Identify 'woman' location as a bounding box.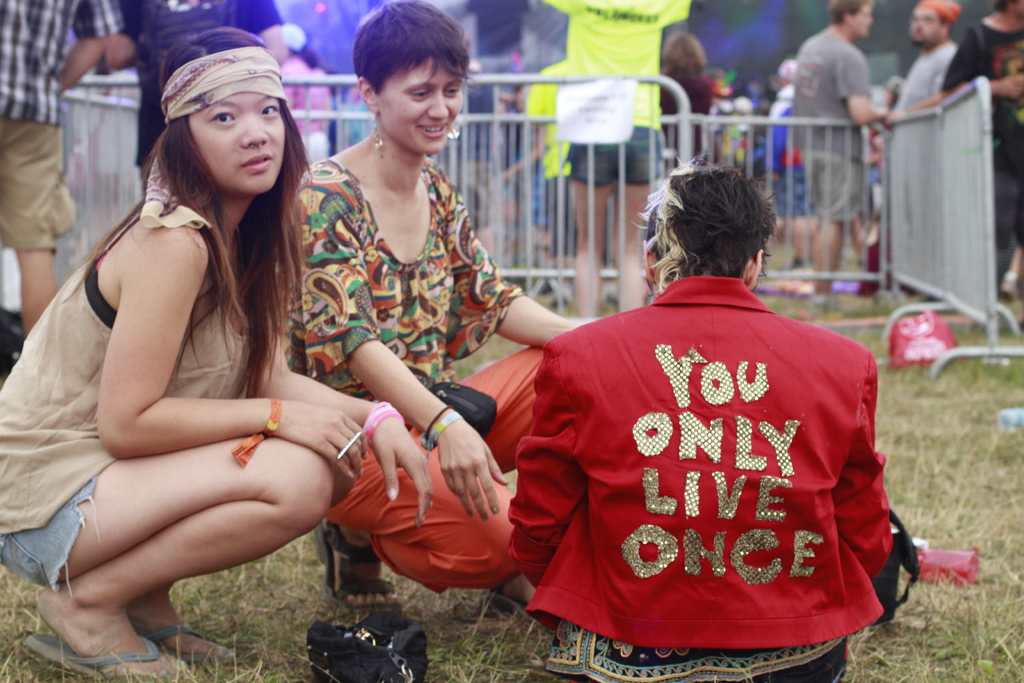
(x1=657, y1=31, x2=721, y2=170).
